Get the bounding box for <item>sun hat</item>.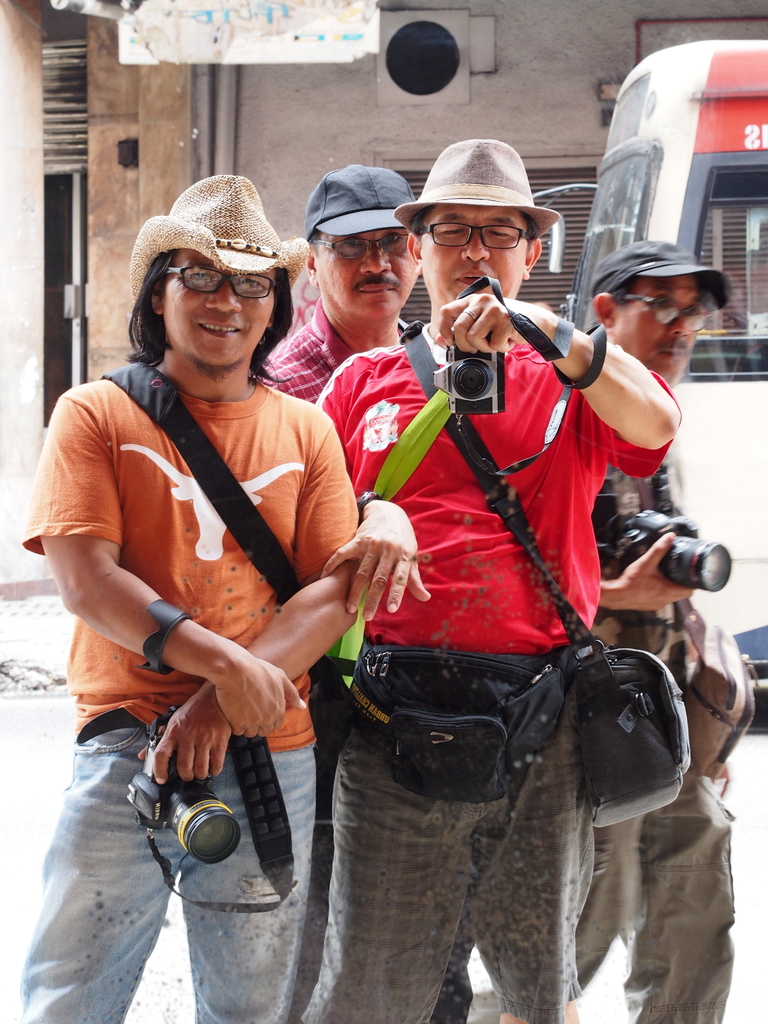
pyautogui.locateOnScreen(394, 138, 560, 237).
